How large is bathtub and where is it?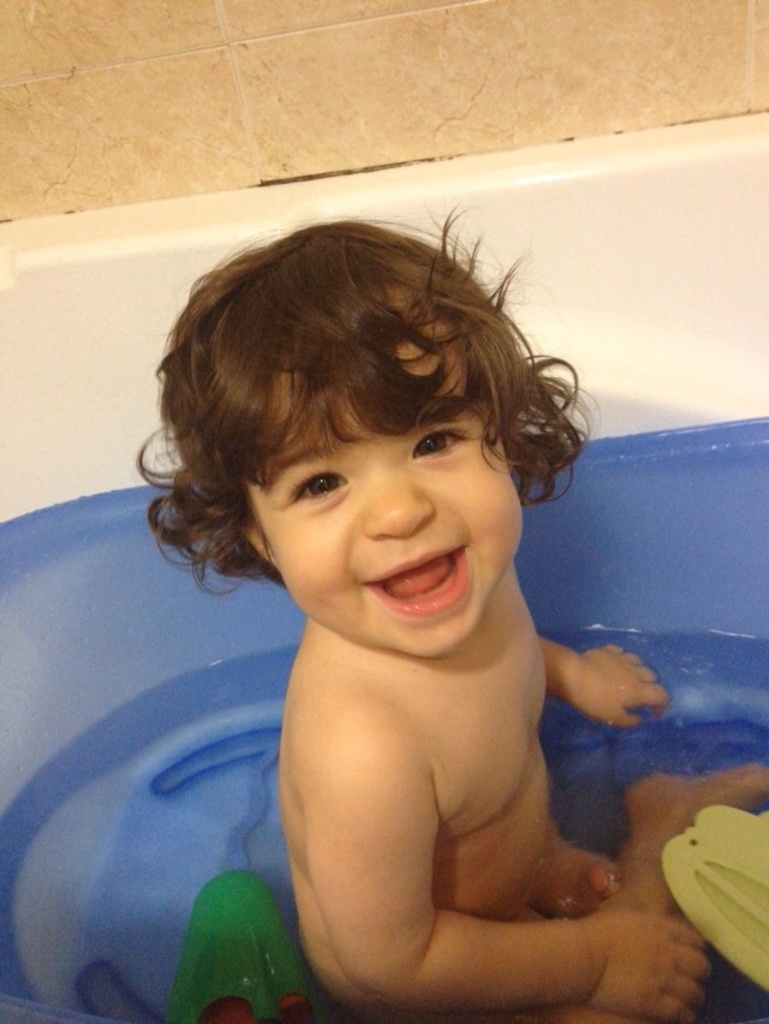
Bounding box: {"x1": 0, "y1": 111, "x2": 768, "y2": 1023}.
